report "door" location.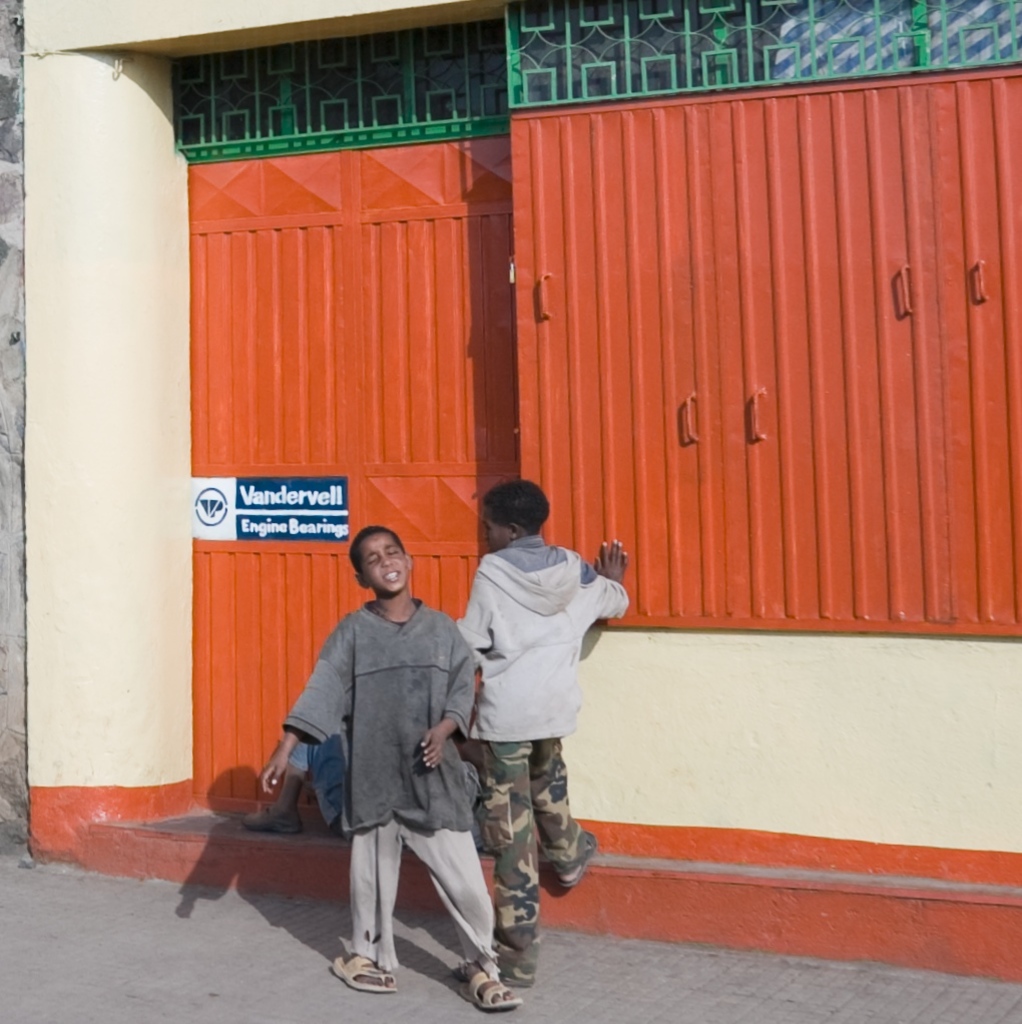
Report: 517 0 1021 643.
